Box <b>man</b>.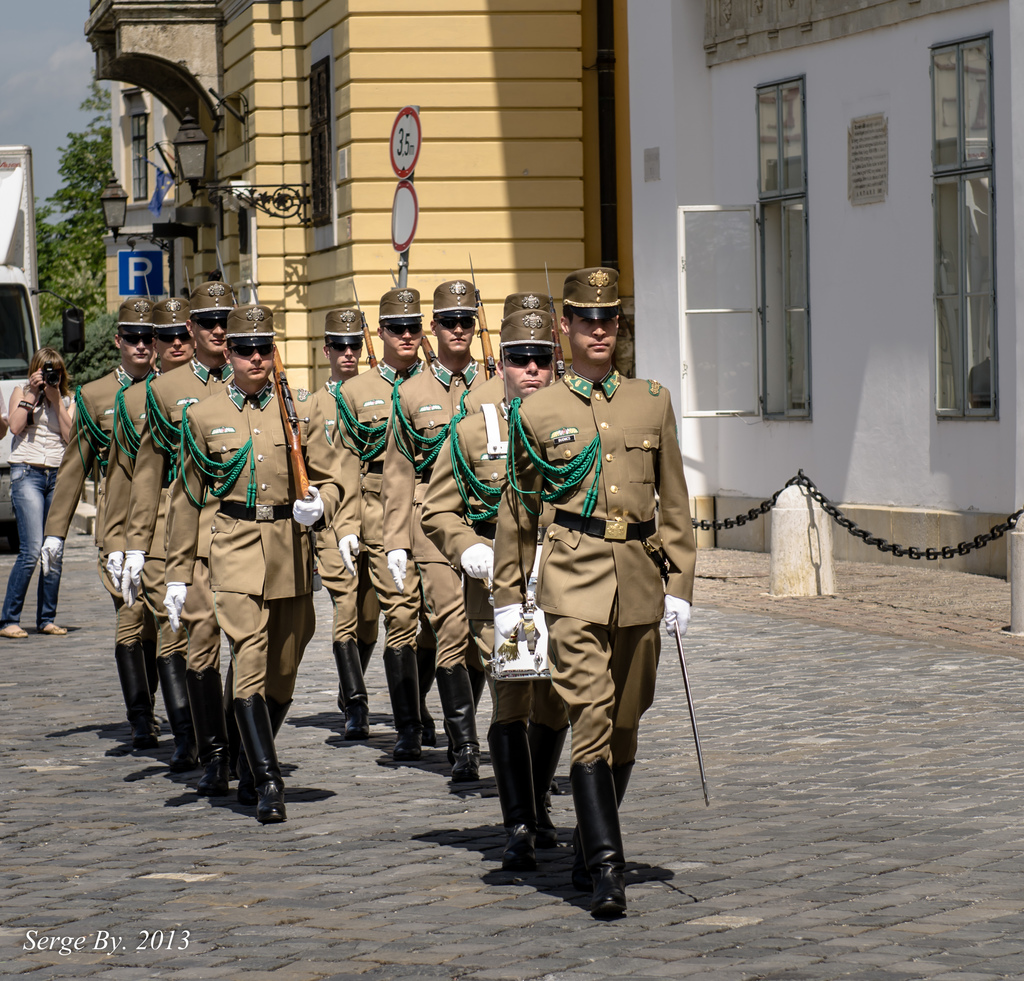
bbox(86, 296, 231, 761).
